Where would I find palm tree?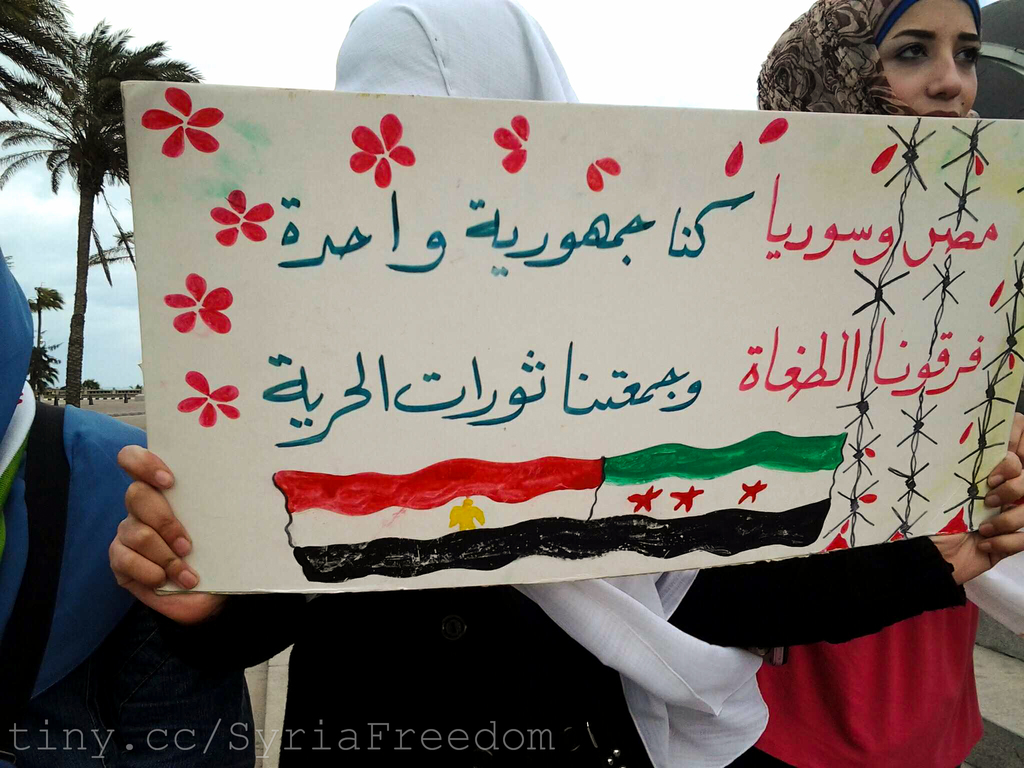
At [left=6, top=24, right=158, bottom=467].
